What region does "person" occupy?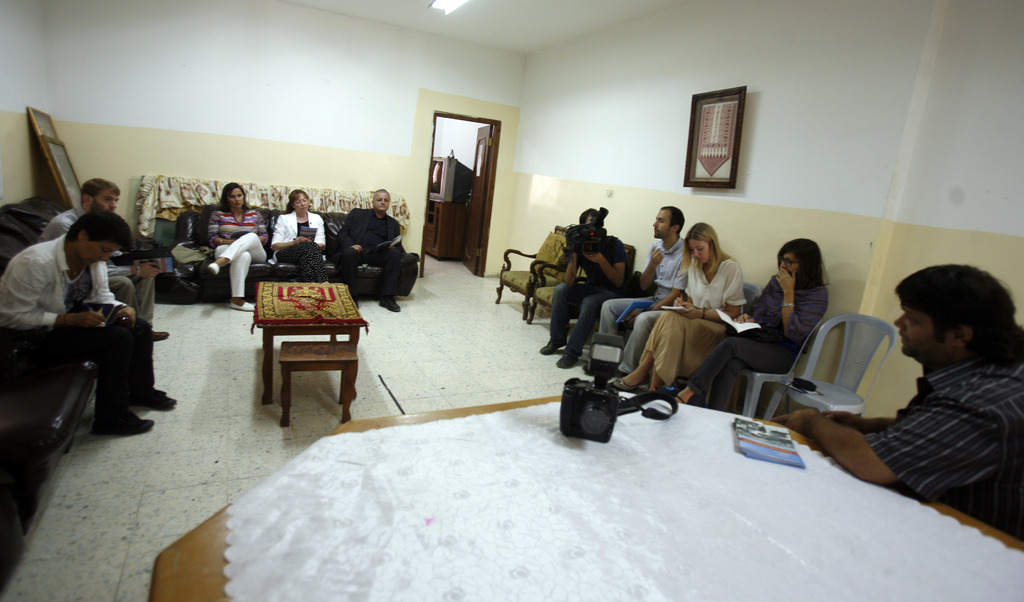
775 263 1023 533.
